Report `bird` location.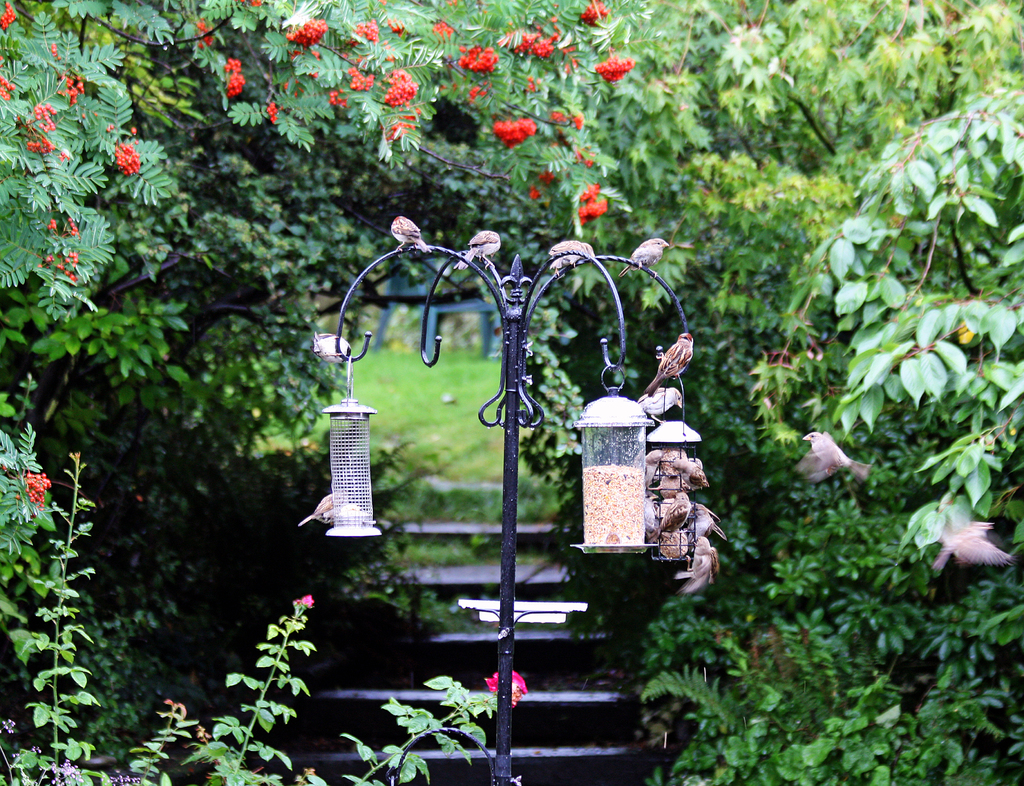
Report: 309 330 351 363.
